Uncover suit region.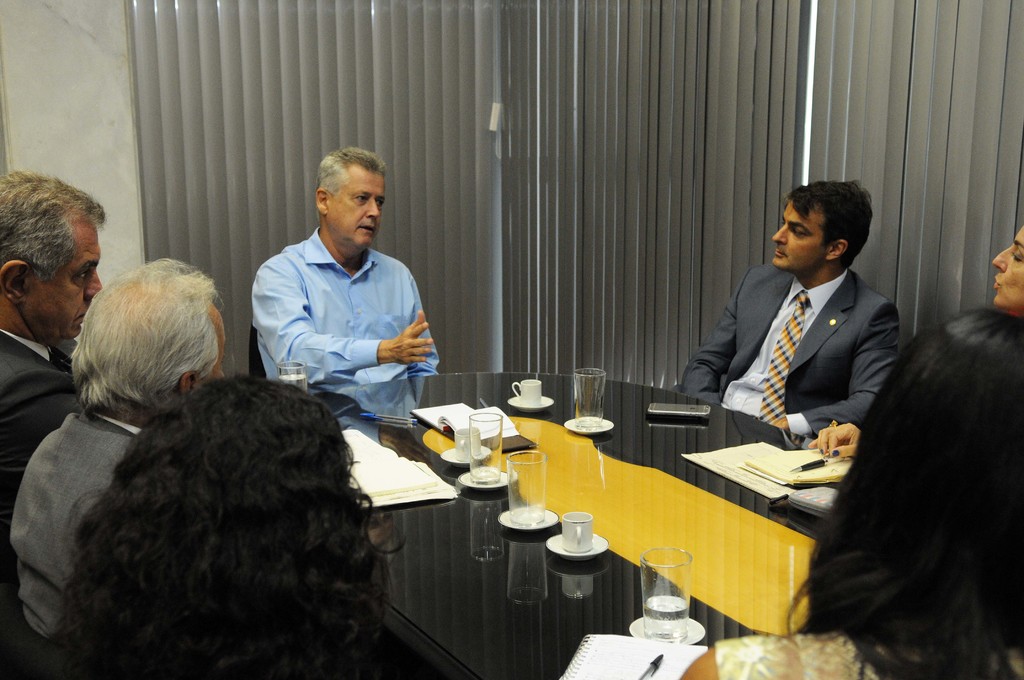
Uncovered: crop(687, 220, 922, 462).
